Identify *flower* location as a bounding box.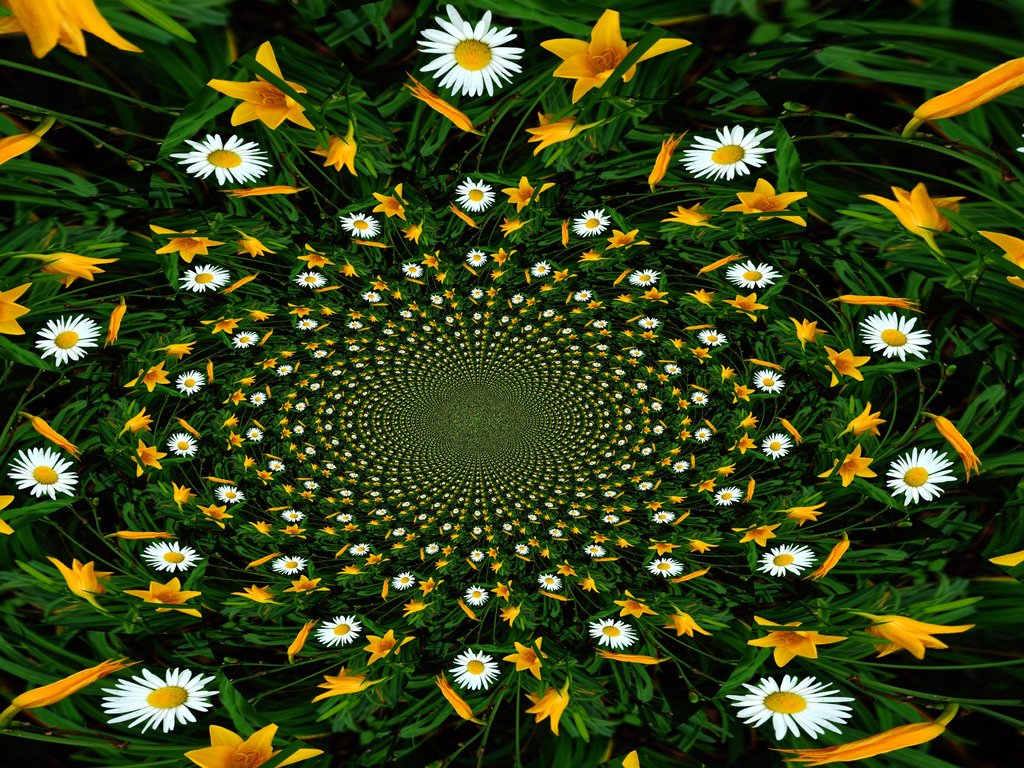
detection(95, 664, 213, 740).
